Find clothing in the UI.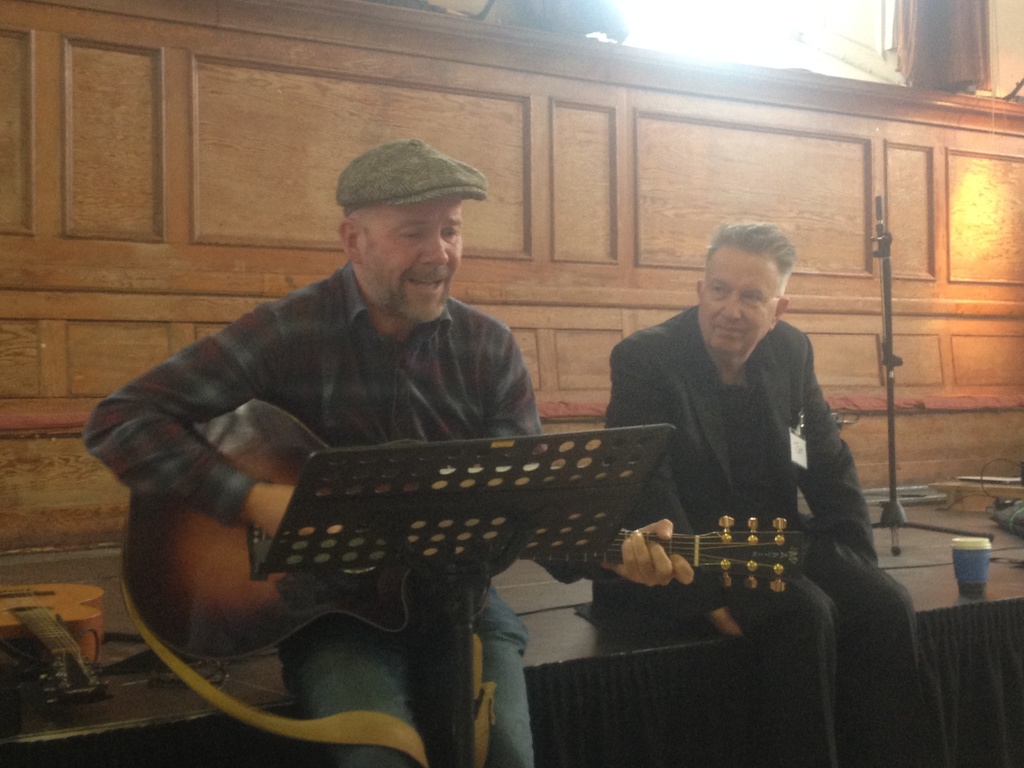
UI element at (left=97, top=221, right=625, bottom=701).
